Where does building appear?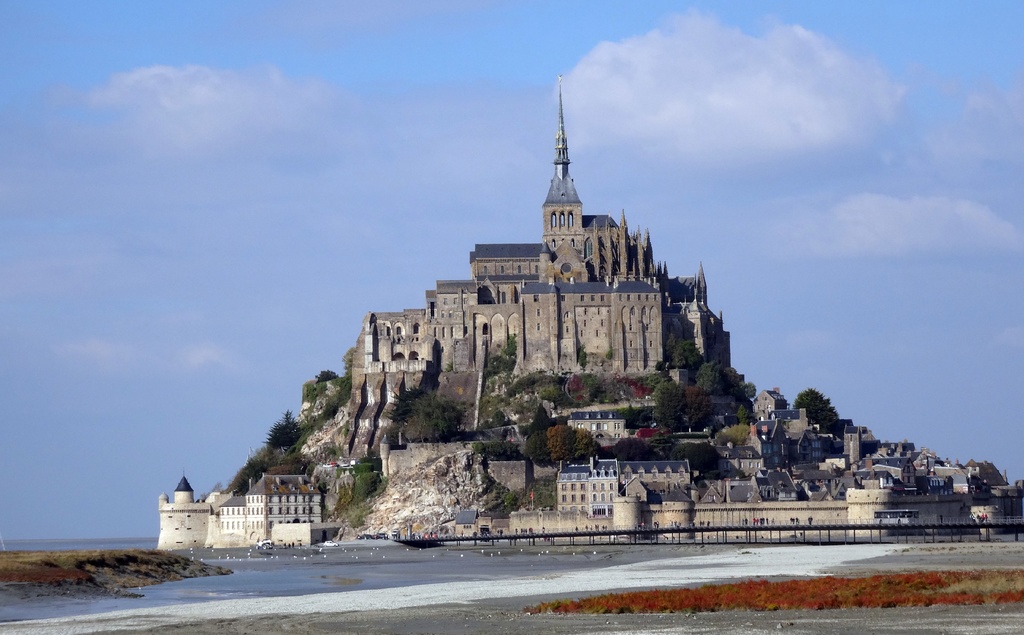
Appears at [left=349, top=96, right=753, bottom=456].
